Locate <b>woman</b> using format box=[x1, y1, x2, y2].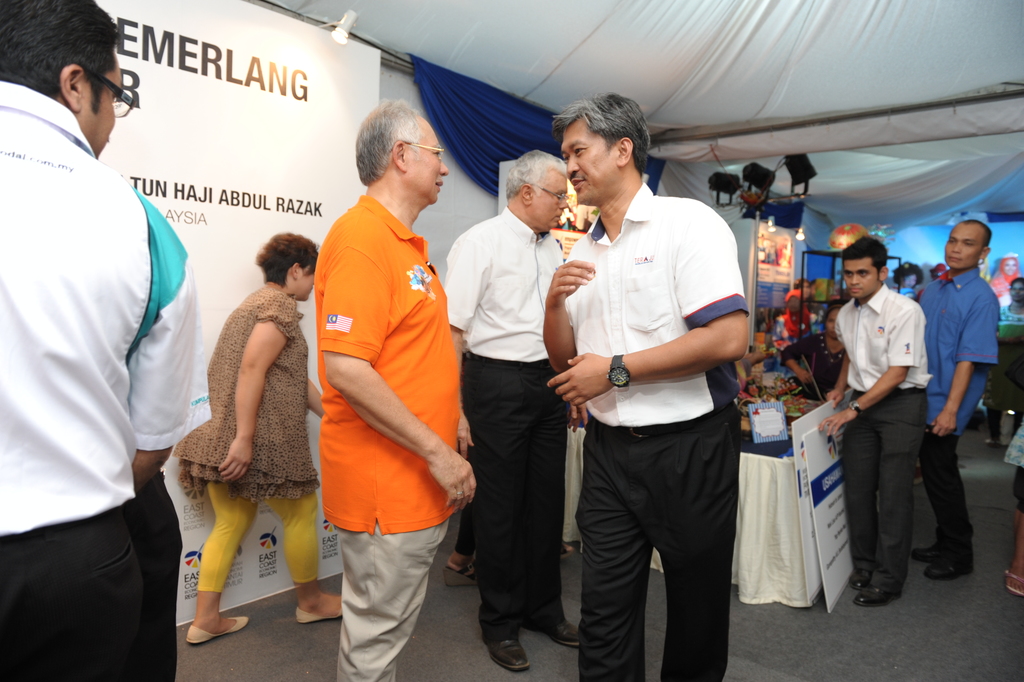
box=[778, 301, 849, 407].
